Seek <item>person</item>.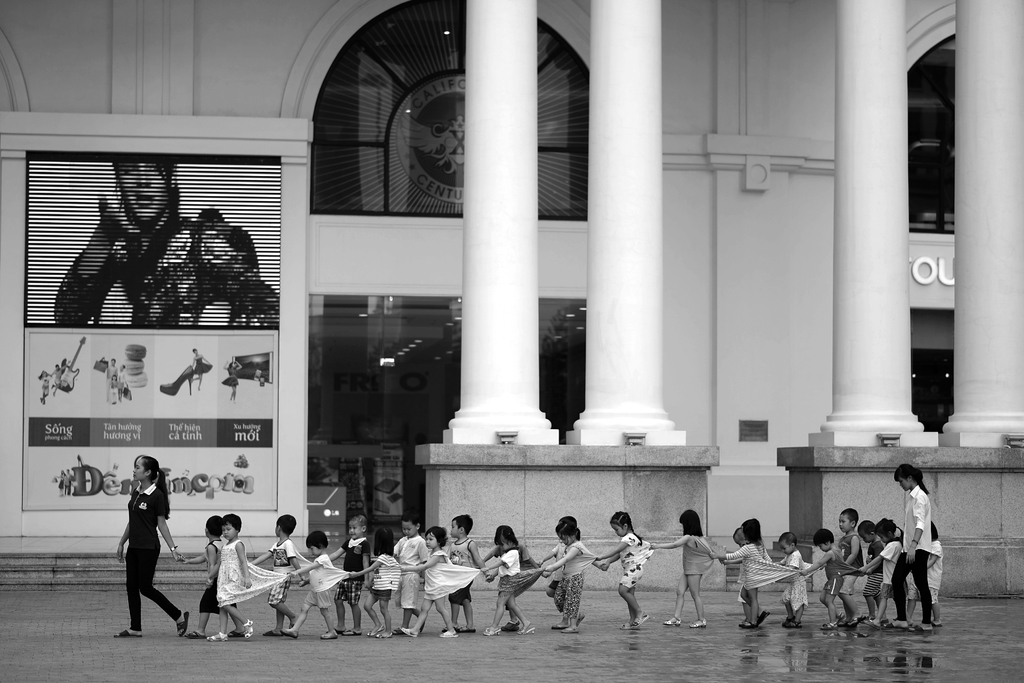
<box>280,529,337,641</box>.
